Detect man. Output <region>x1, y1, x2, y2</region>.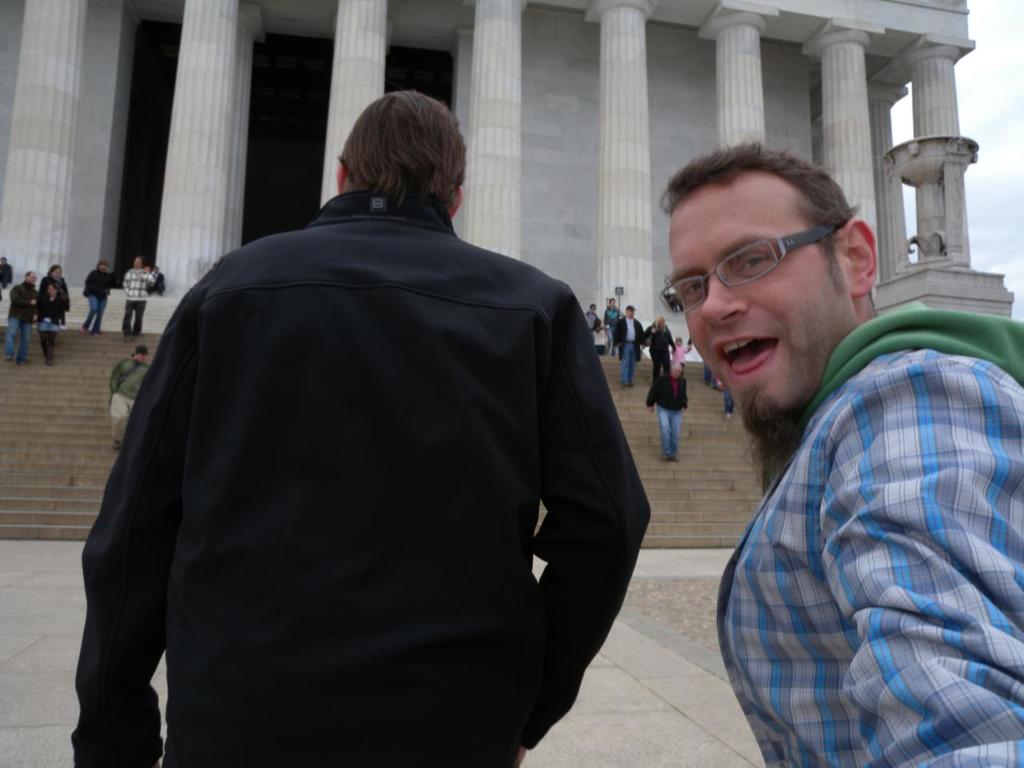
<region>616, 303, 650, 382</region>.
